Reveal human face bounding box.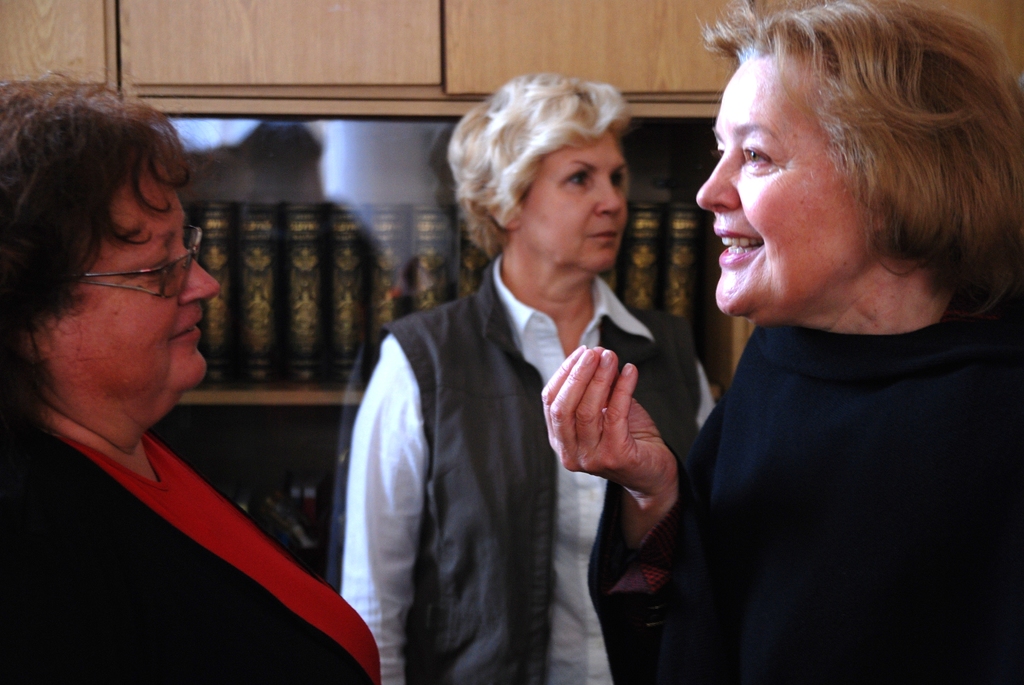
Revealed: [700, 54, 874, 319].
